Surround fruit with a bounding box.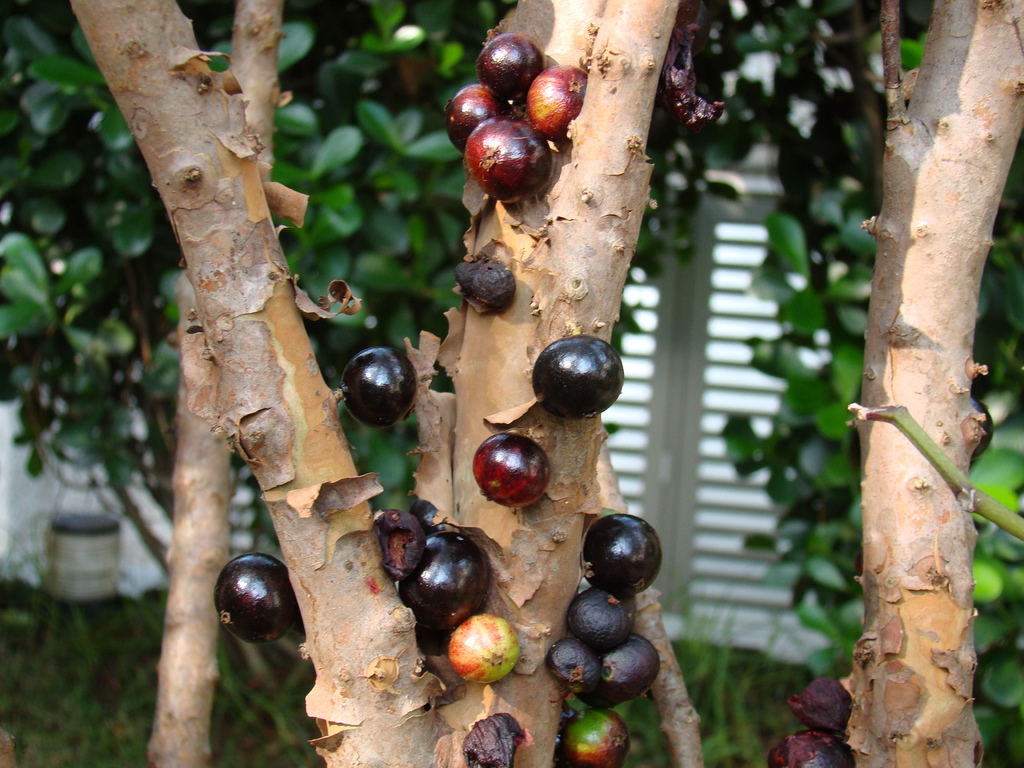
[left=531, top=333, right=618, bottom=420].
